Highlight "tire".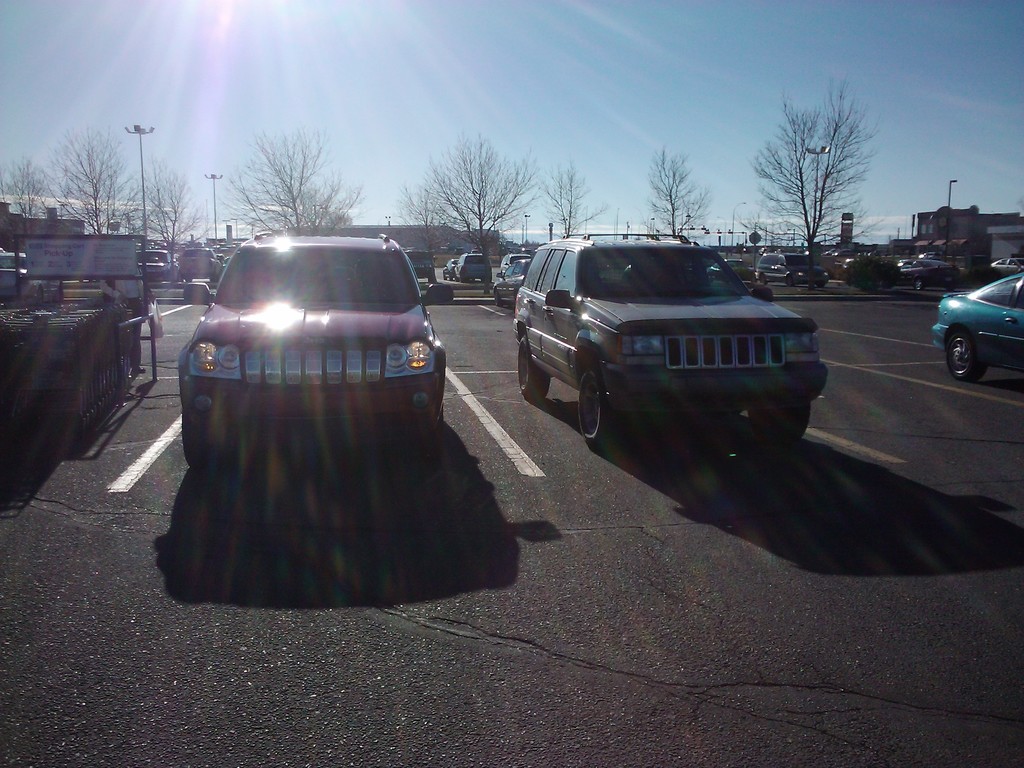
Highlighted region: pyautogui.locateOnScreen(912, 277, 923, 292).
